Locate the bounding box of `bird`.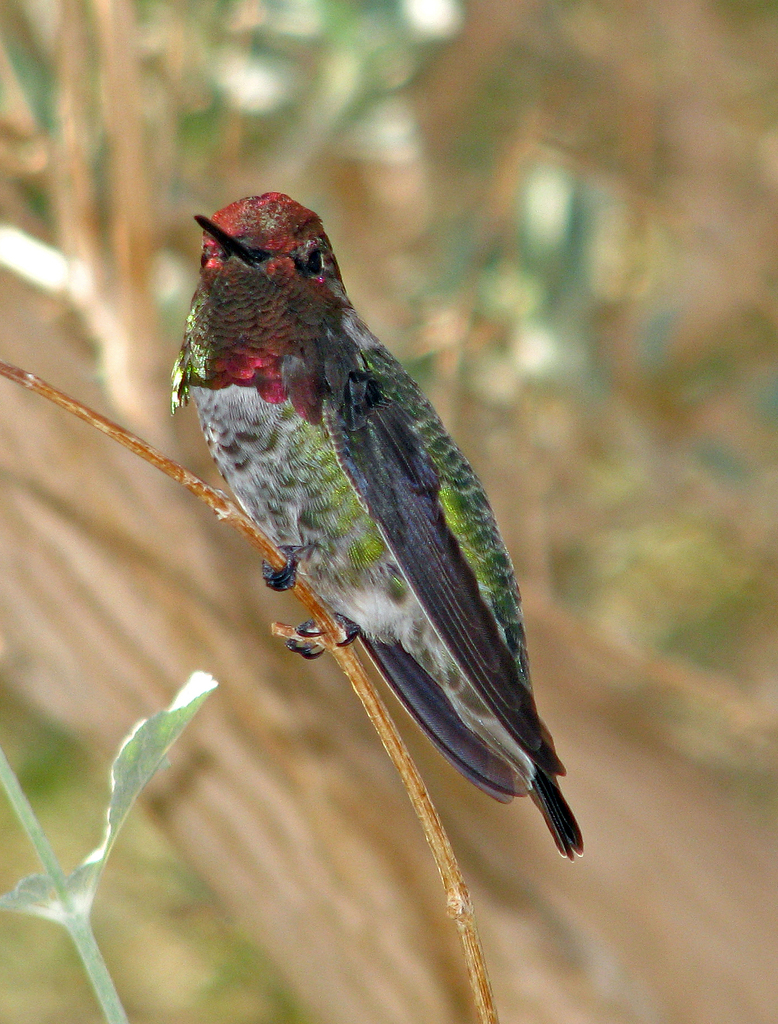
Bounding box: [left=150, top=175, right=594, bottom=877].
